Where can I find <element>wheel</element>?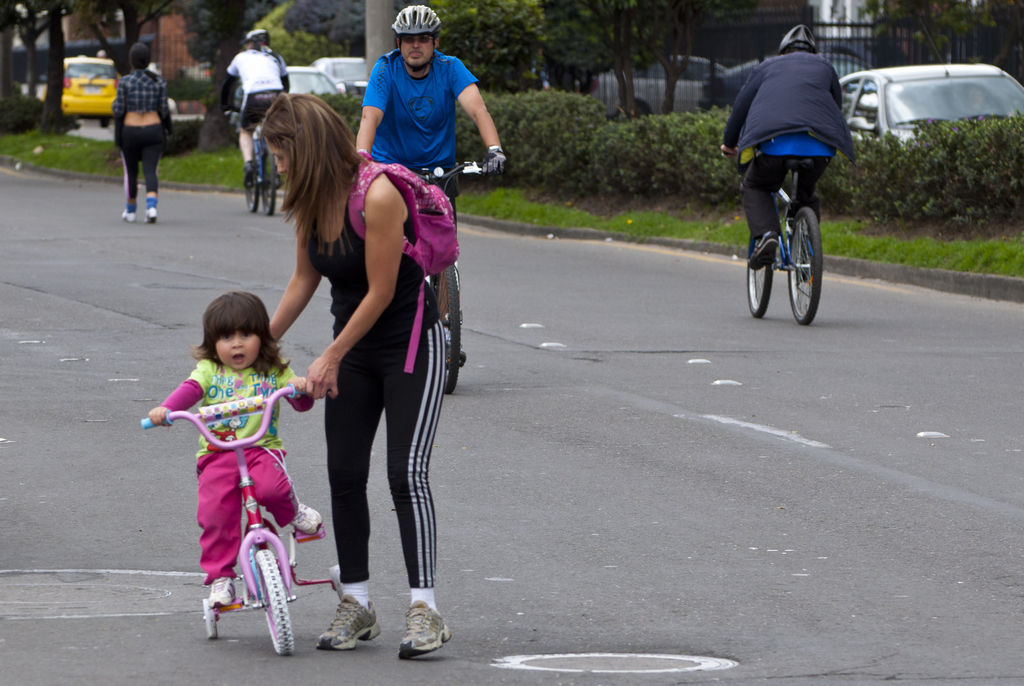
You can find it at 243, 170, 259, 212.
